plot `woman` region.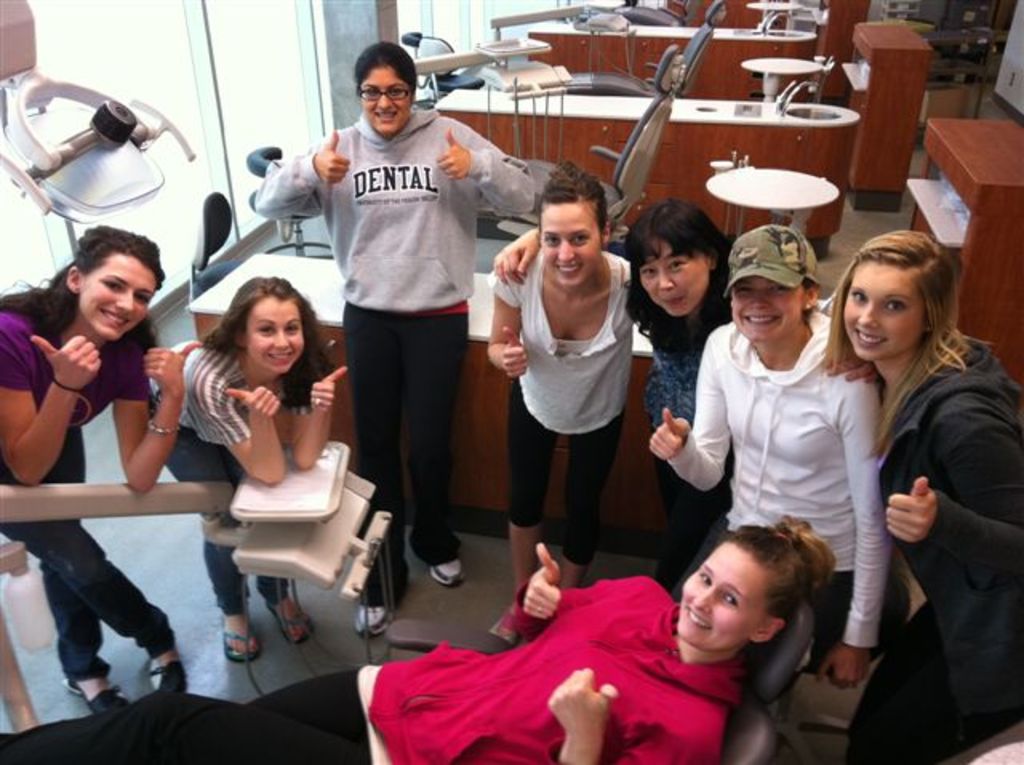
Plotted at rect(637, 219, 888, 699).
